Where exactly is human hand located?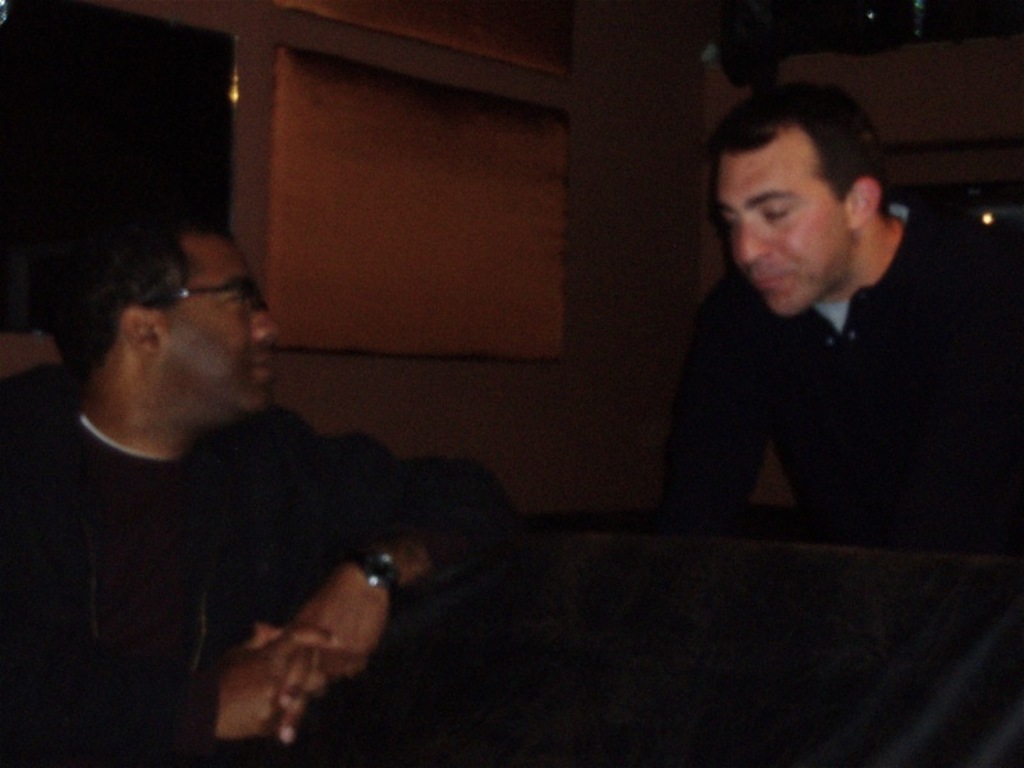
Its bounding box is [211,525,445,707].
